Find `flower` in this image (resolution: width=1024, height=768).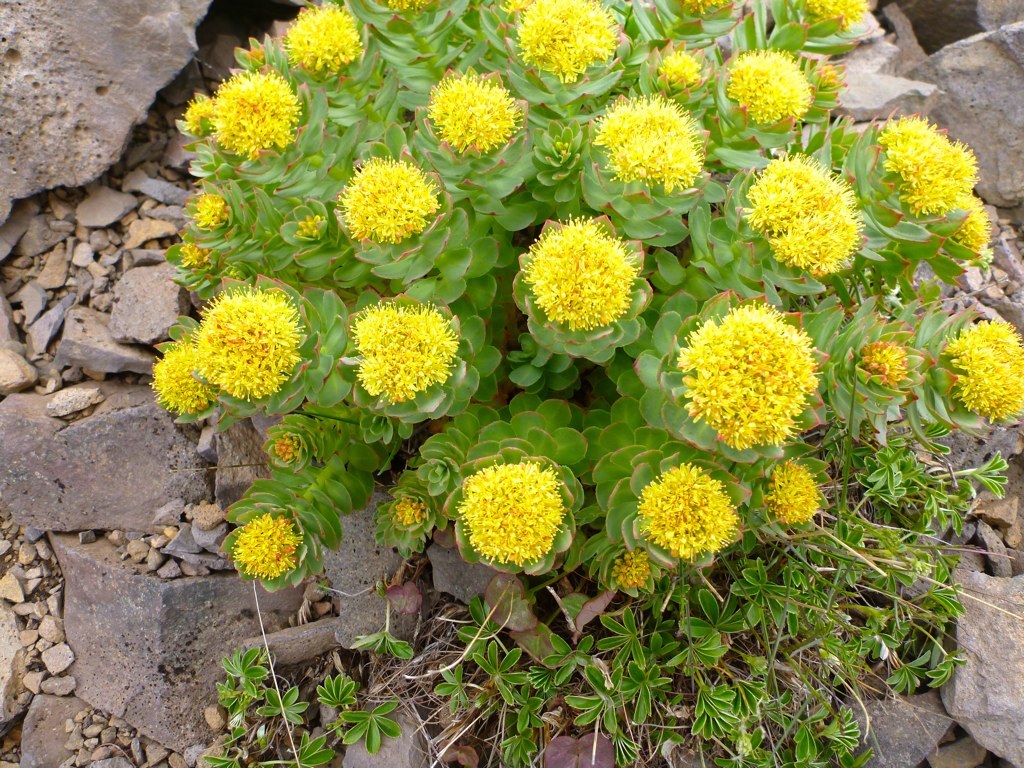
(278,2,363,72).
